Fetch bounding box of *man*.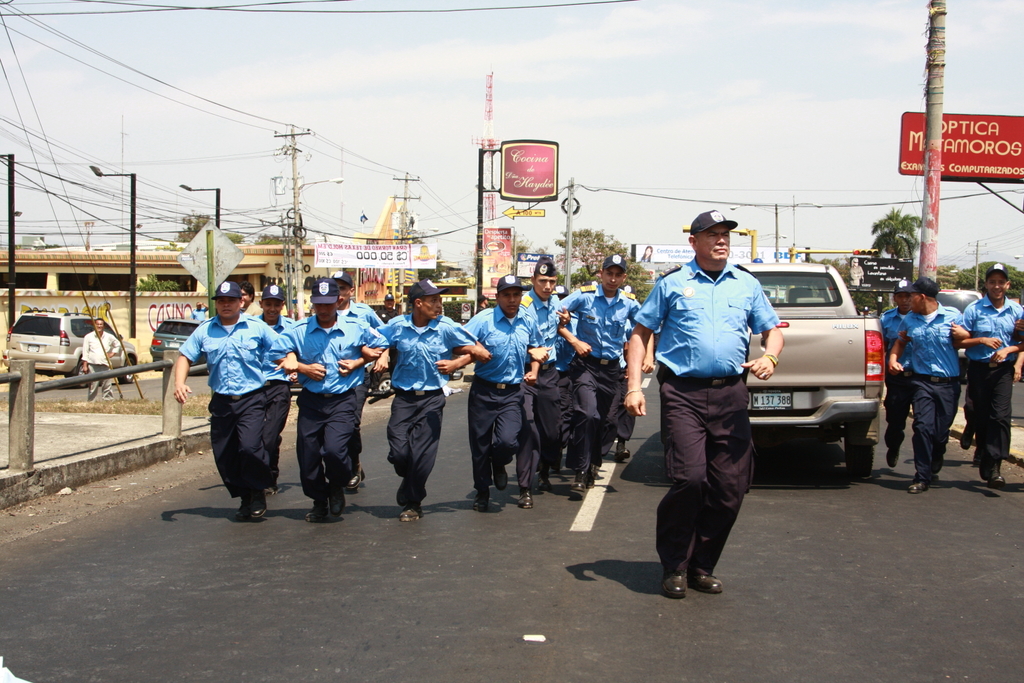
Bbox: BBox(249, 277, 300, 497).
